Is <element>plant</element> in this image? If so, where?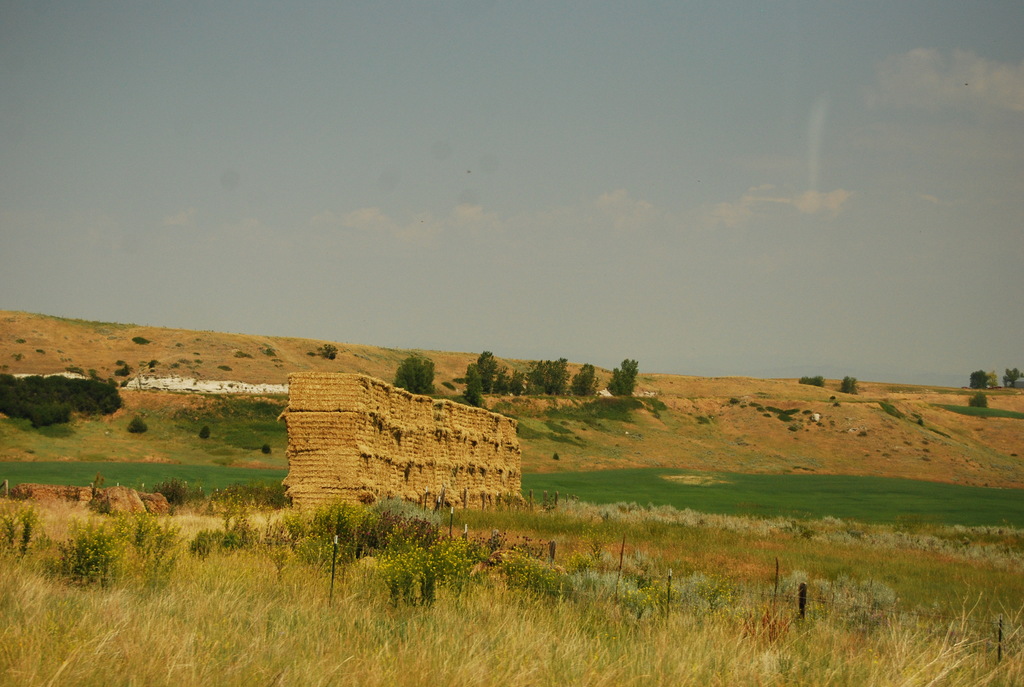
Yes, at x1=940 y1=399 x2=1023 y2=422.
